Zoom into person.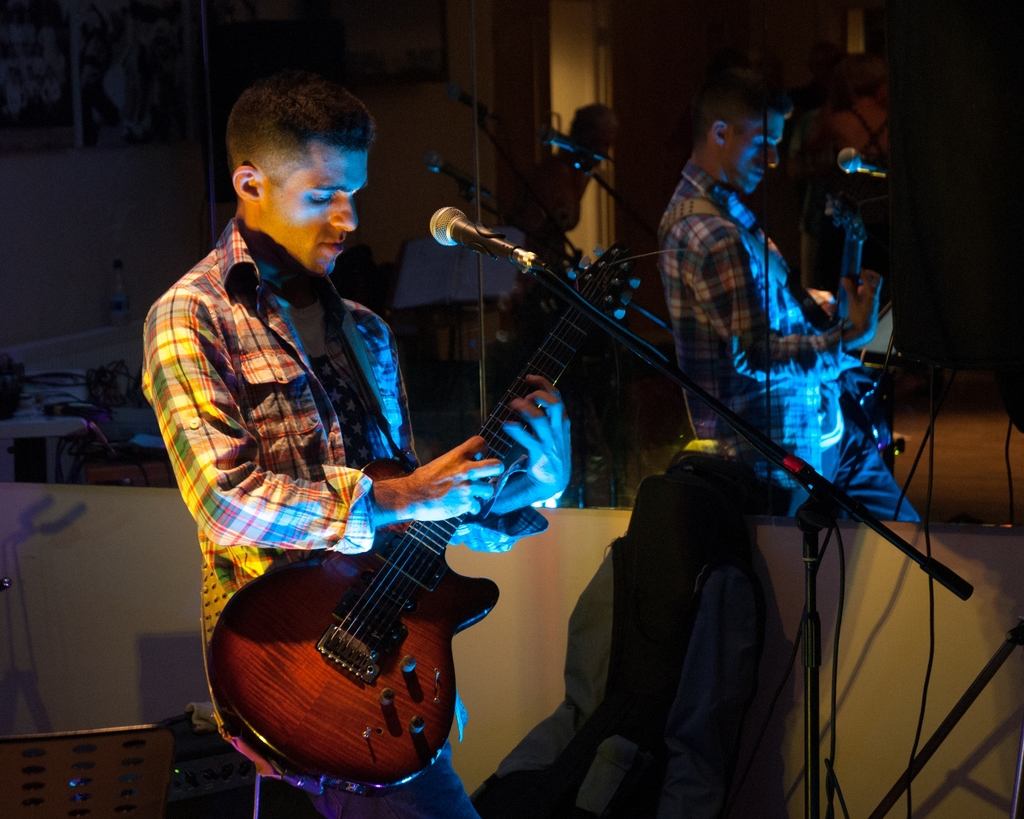
Zoom target: 179:144:550:812.
